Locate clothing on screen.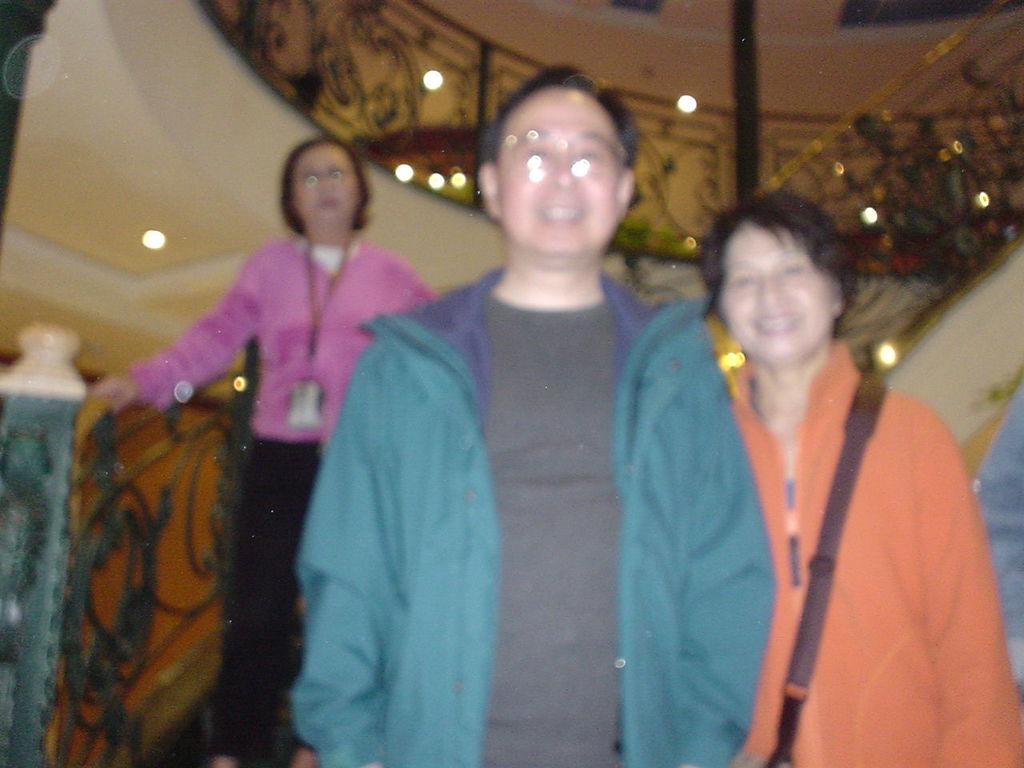
On screen at <region>115, 229, 439, 757</region>.
